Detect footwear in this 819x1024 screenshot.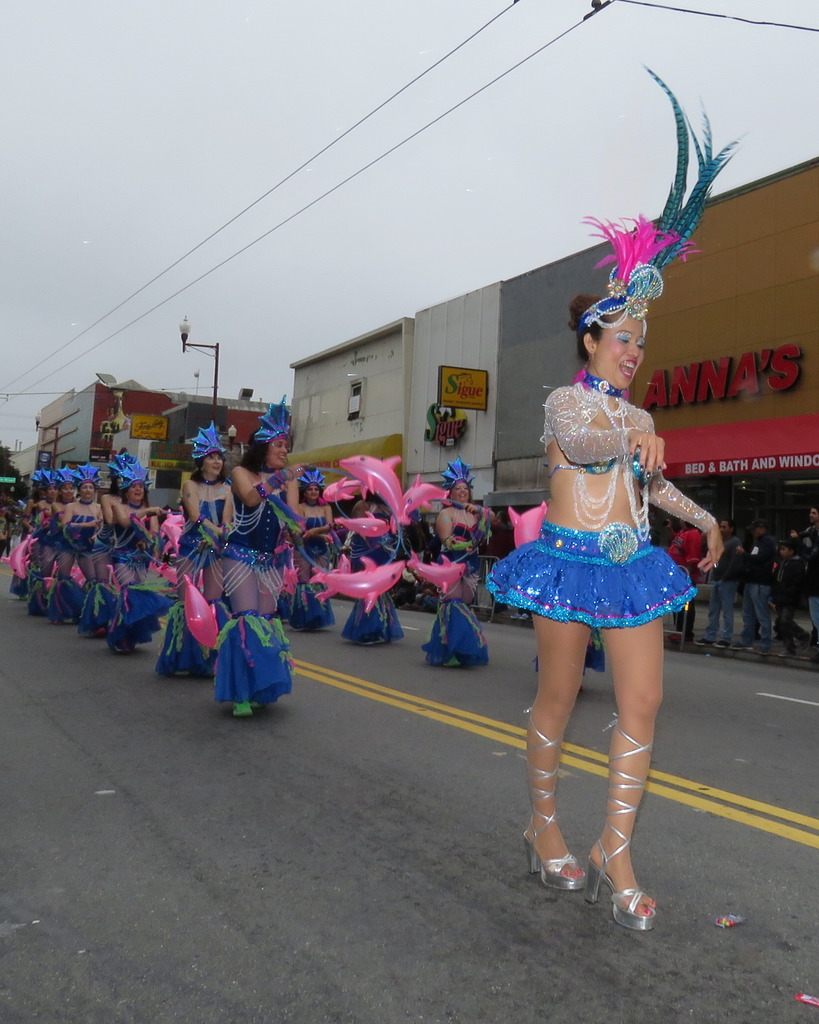
Detection: <region>591, 730, 669, 923</region>.
